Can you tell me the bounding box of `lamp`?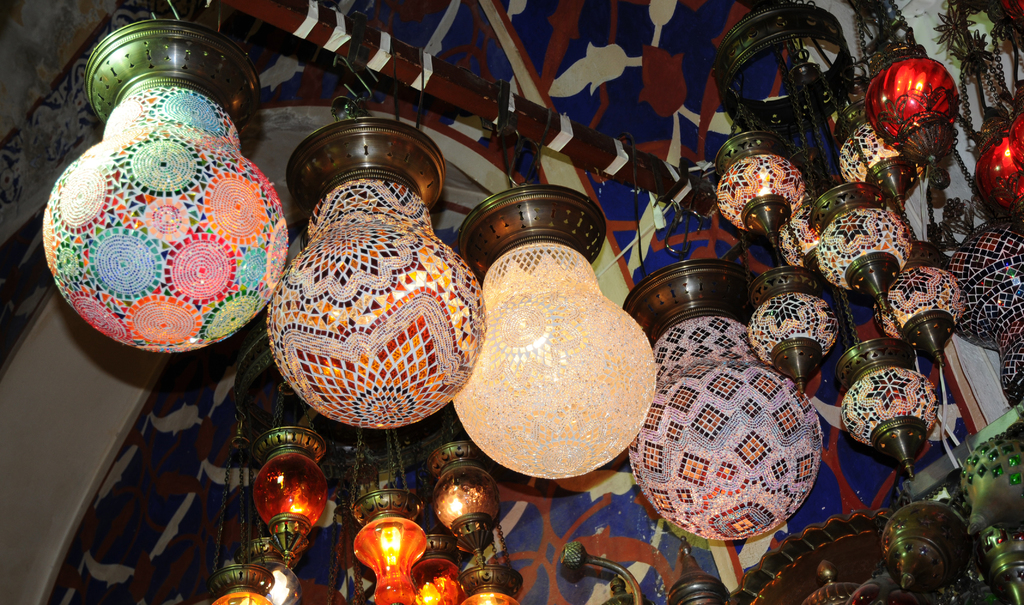
{"left": 415, "top": 548, "right": 453, "bottom": 604}.
